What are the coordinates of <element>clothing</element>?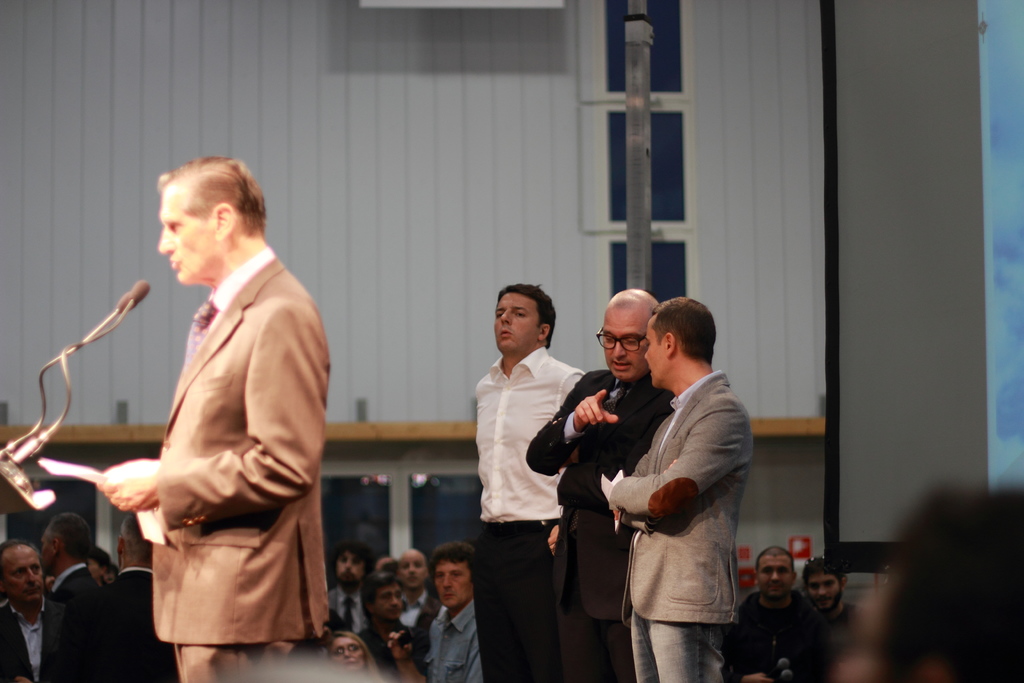
{"left": 3, "top": 595, "right": 56, "bottom": 682}.
